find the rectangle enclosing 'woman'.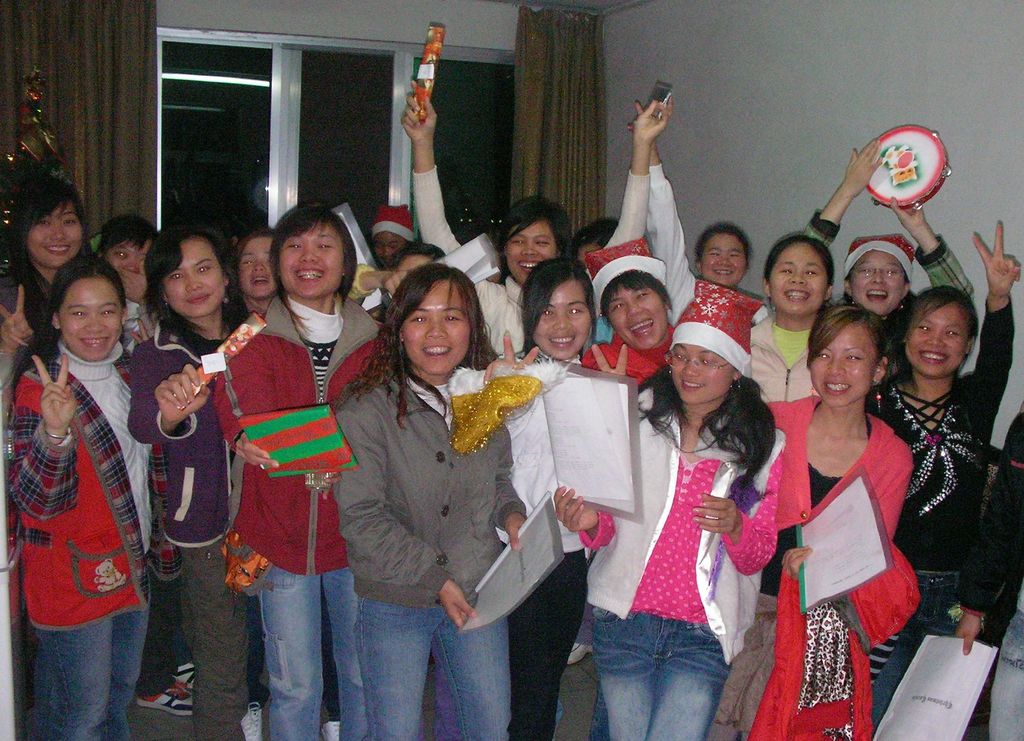
(399, 82, 675, 355).
